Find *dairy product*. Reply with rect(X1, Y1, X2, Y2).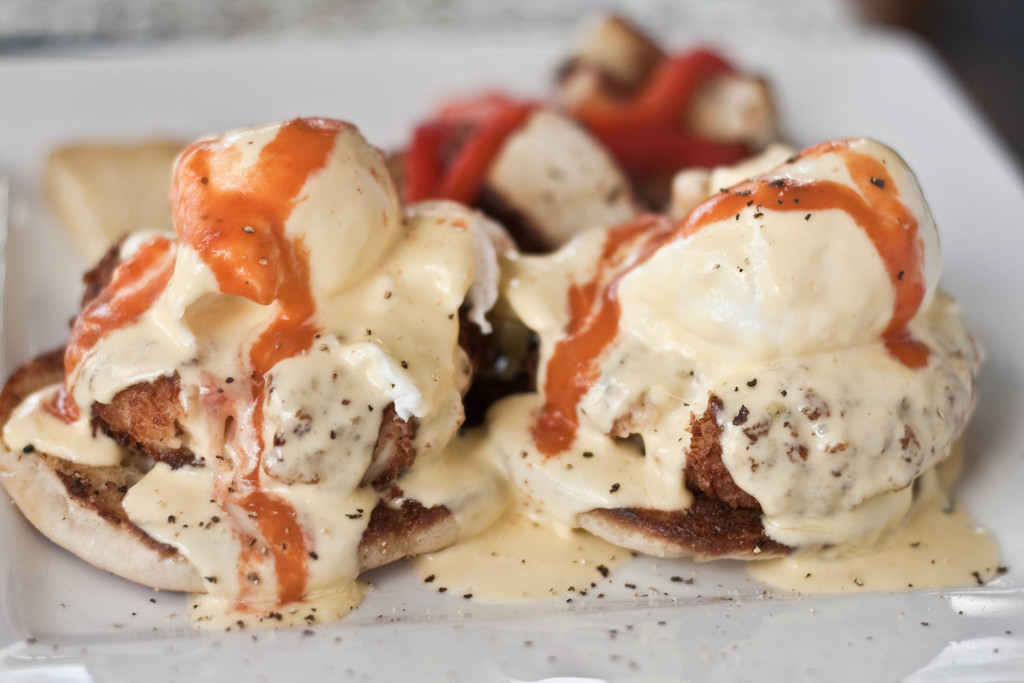
rect(19, 71, 516, 619).
